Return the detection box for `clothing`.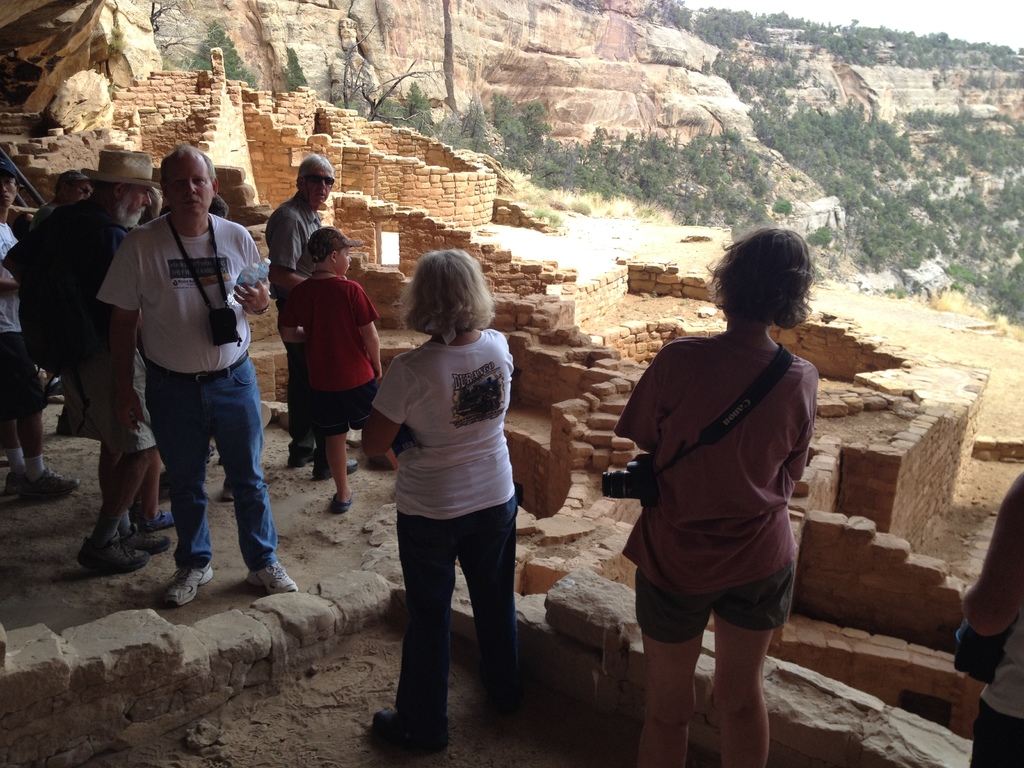
607/332/823/618.
